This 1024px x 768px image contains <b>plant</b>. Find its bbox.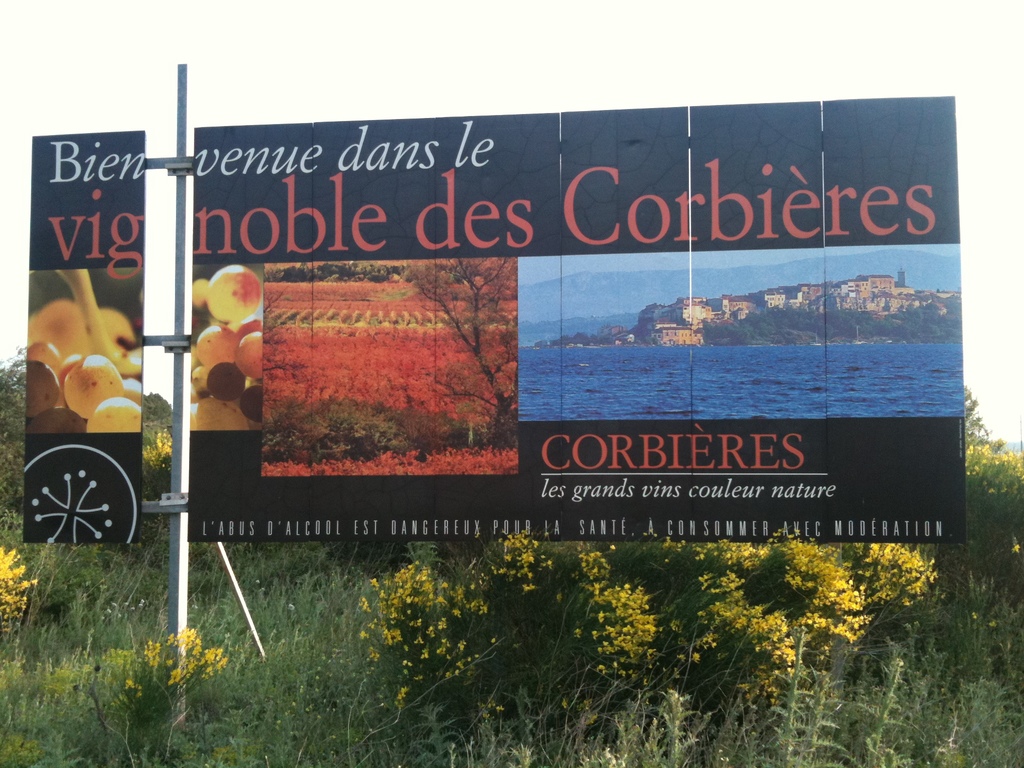
crop(115, 612, 235, 767).
